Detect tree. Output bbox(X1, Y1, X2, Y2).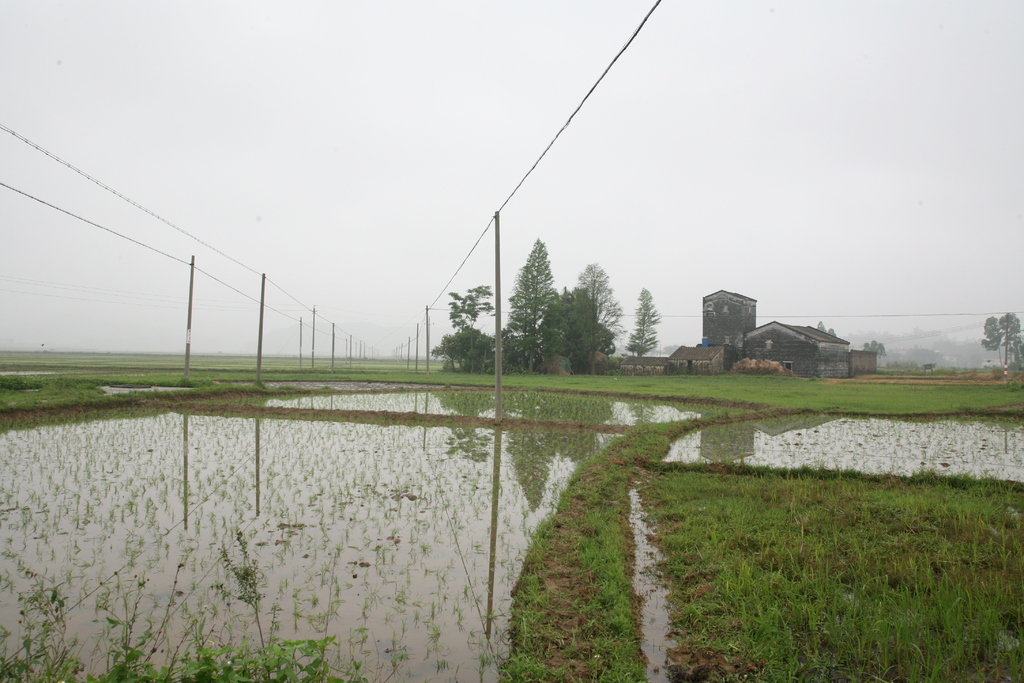
bbox(514, 223, 566, 361).
